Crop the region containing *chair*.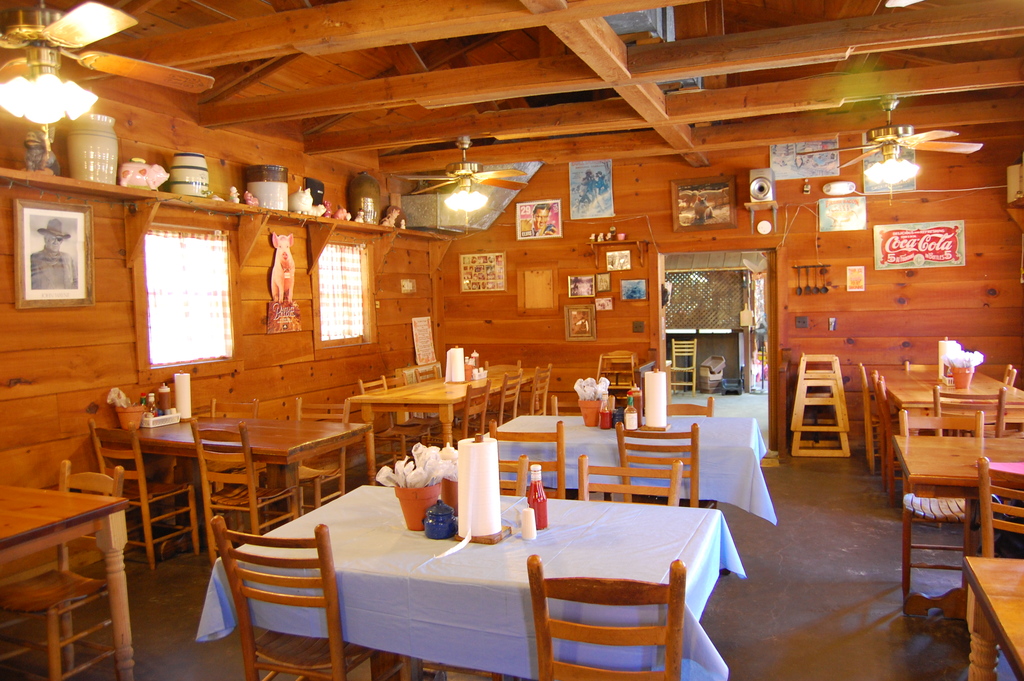
Crop region: <region>467, 368, 524, 431</region>.
